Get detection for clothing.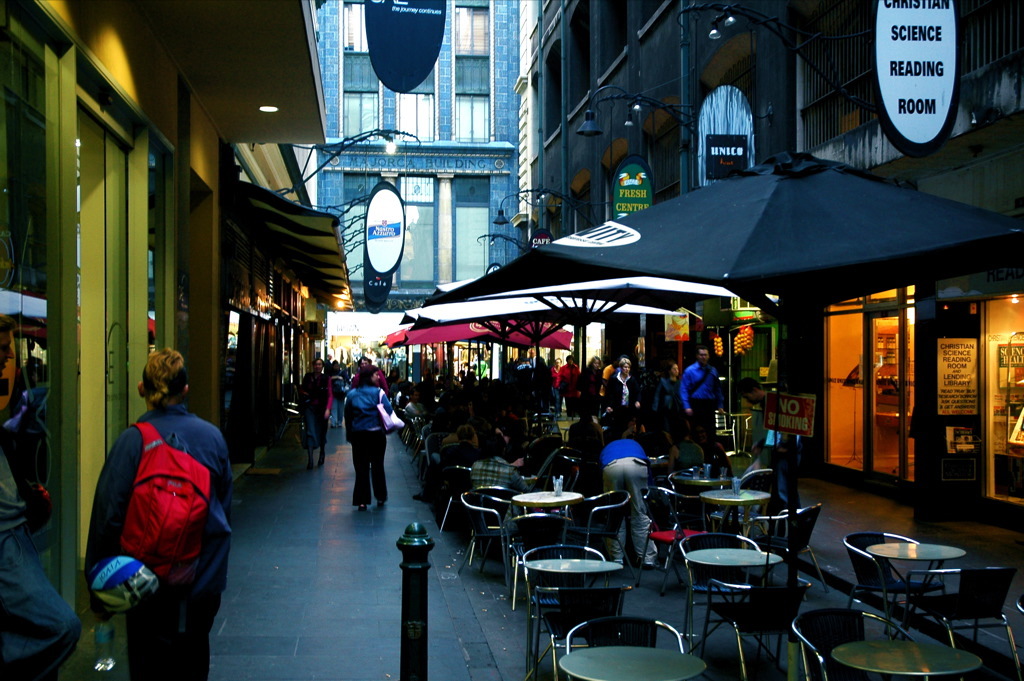
Detection: box=[682, 360, 724, 454].
